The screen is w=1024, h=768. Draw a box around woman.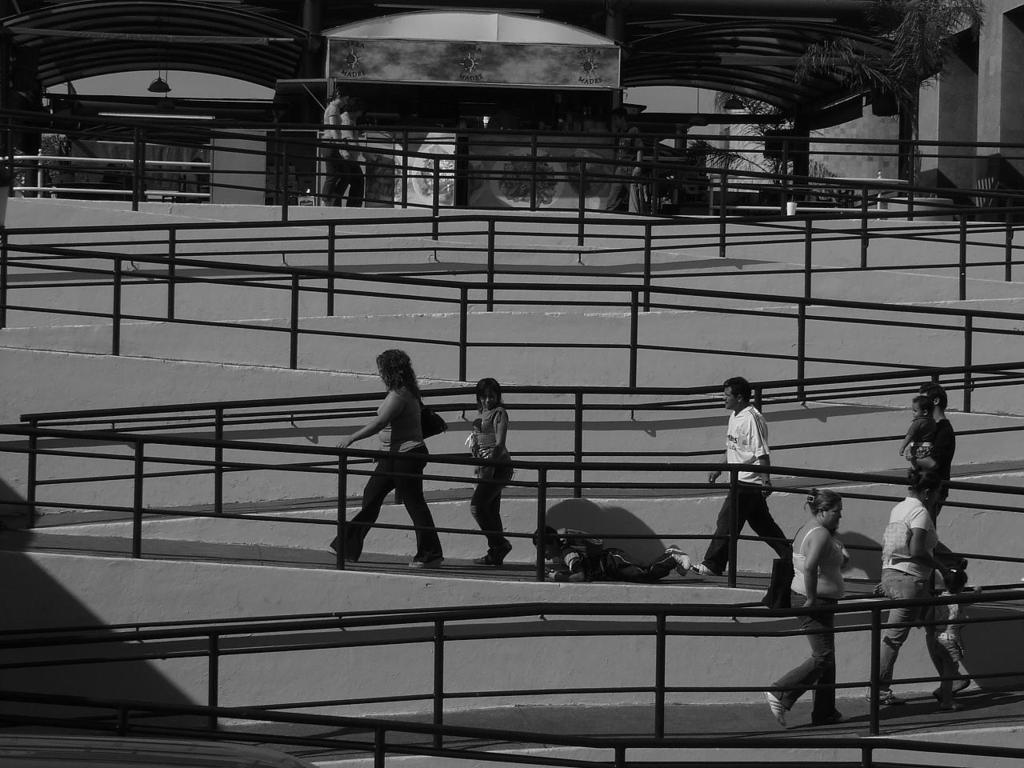
pyautogui.locateOnScreen(464, 378, 518, 570).
